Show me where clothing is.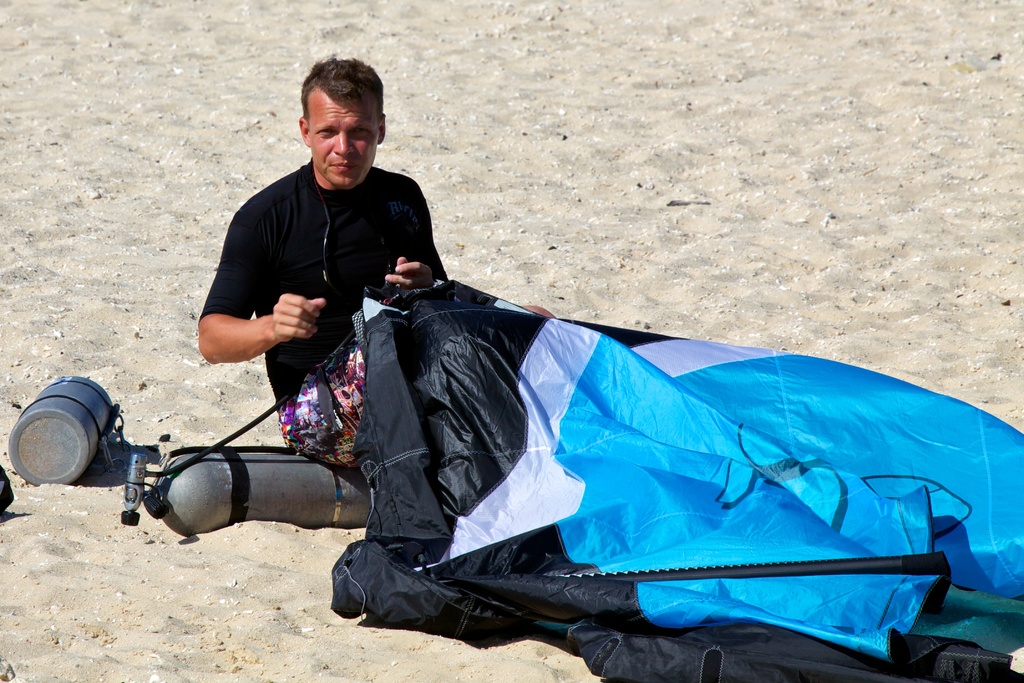
clothing is at (180,94,481,442).
